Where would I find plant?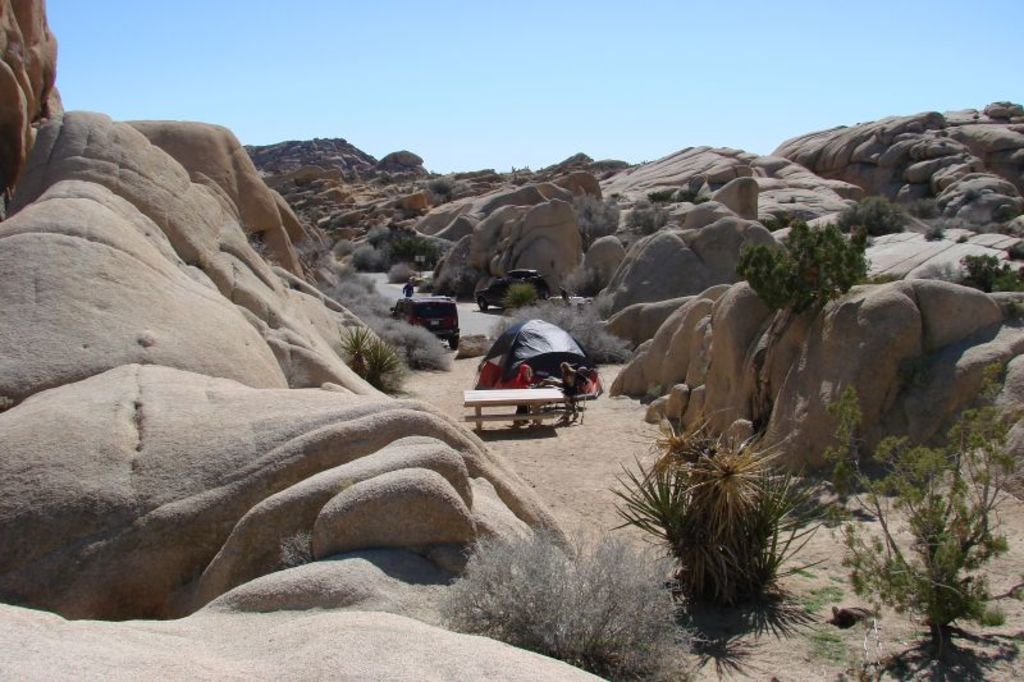
At locate(836, 189, 908, 228).
